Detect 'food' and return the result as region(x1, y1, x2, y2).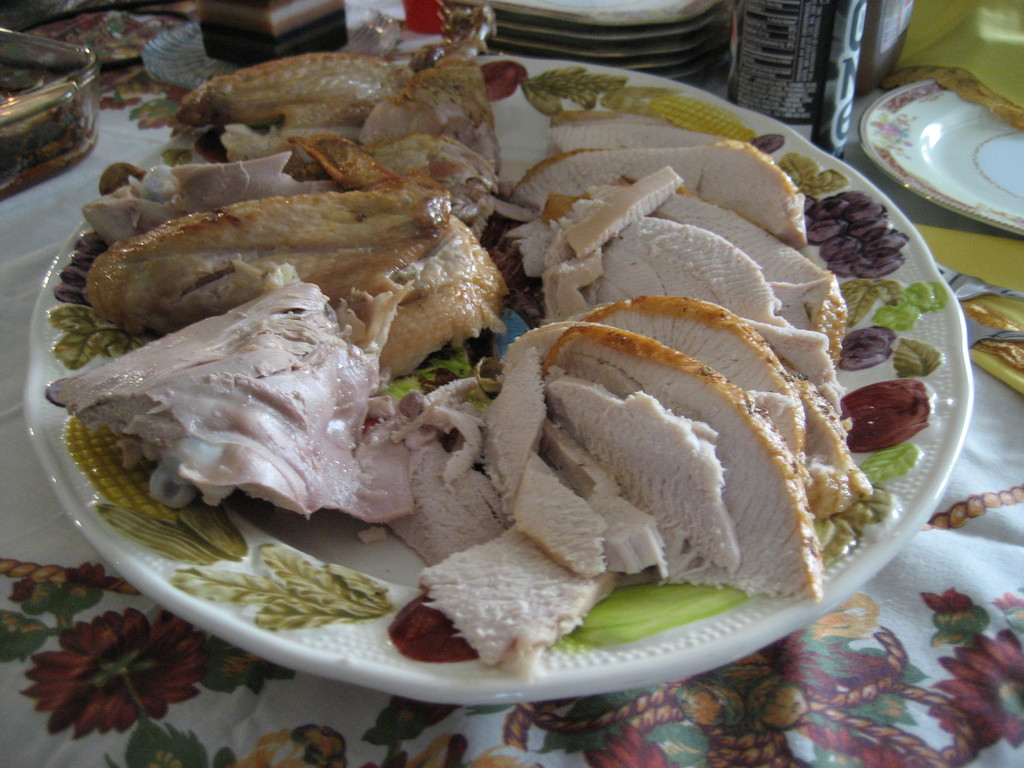
region(72, 122, 931, 673).
